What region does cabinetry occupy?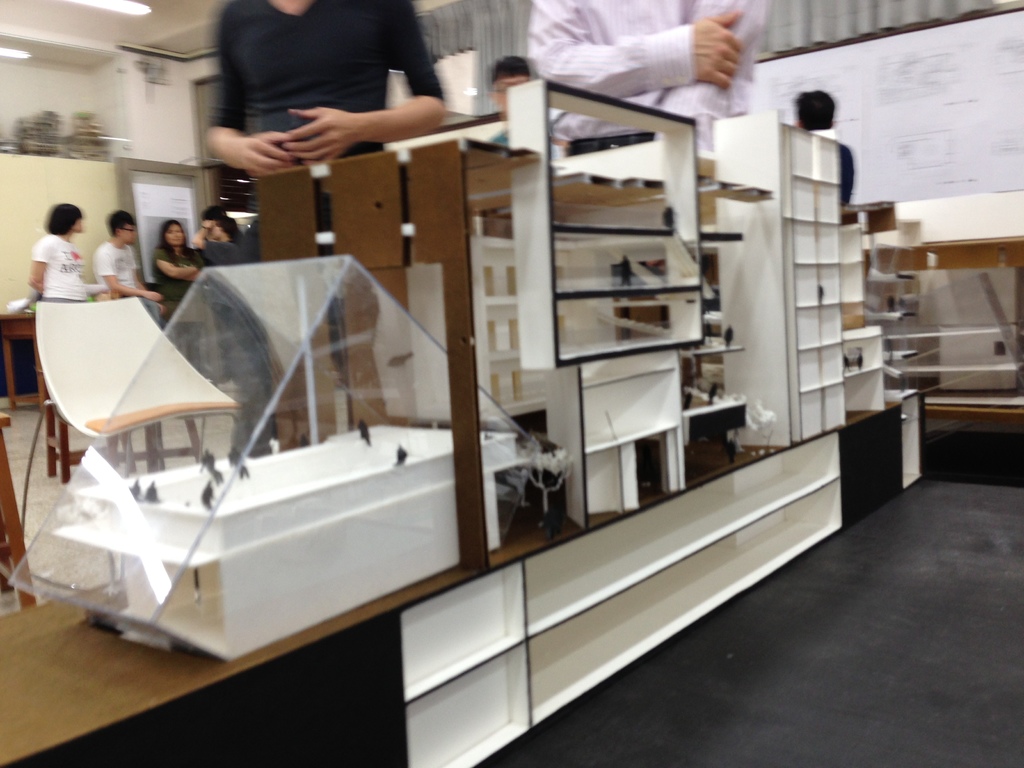
[0, 78, 928, 767].
